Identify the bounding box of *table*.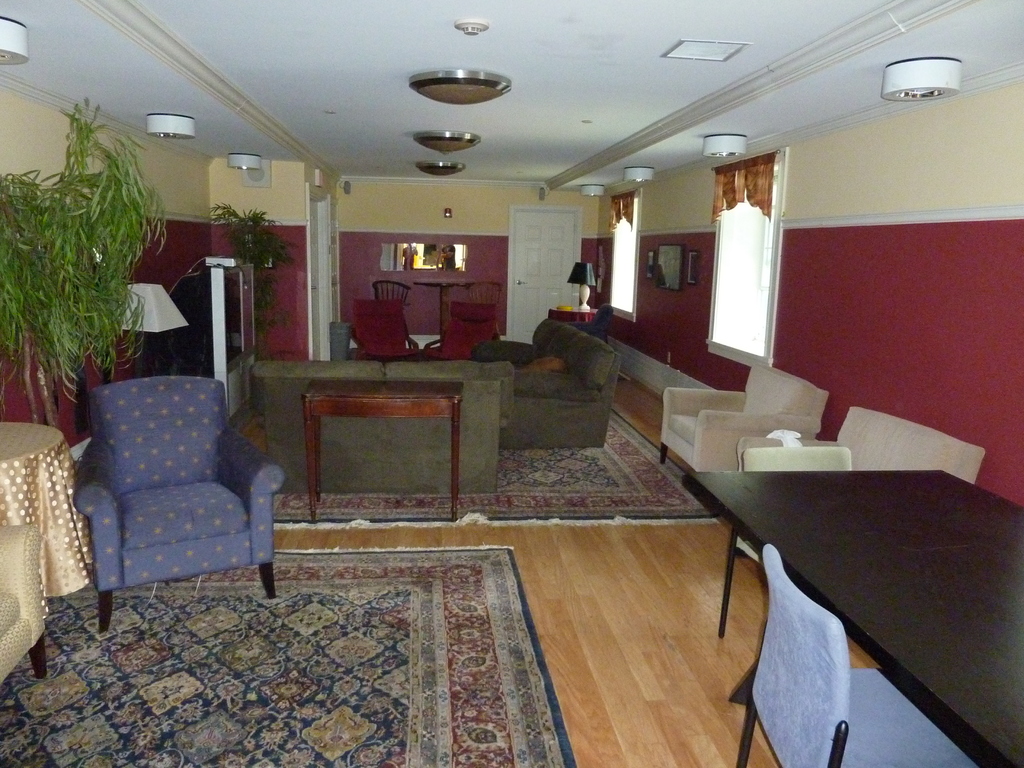
box(684, 468, 1023, 767).
